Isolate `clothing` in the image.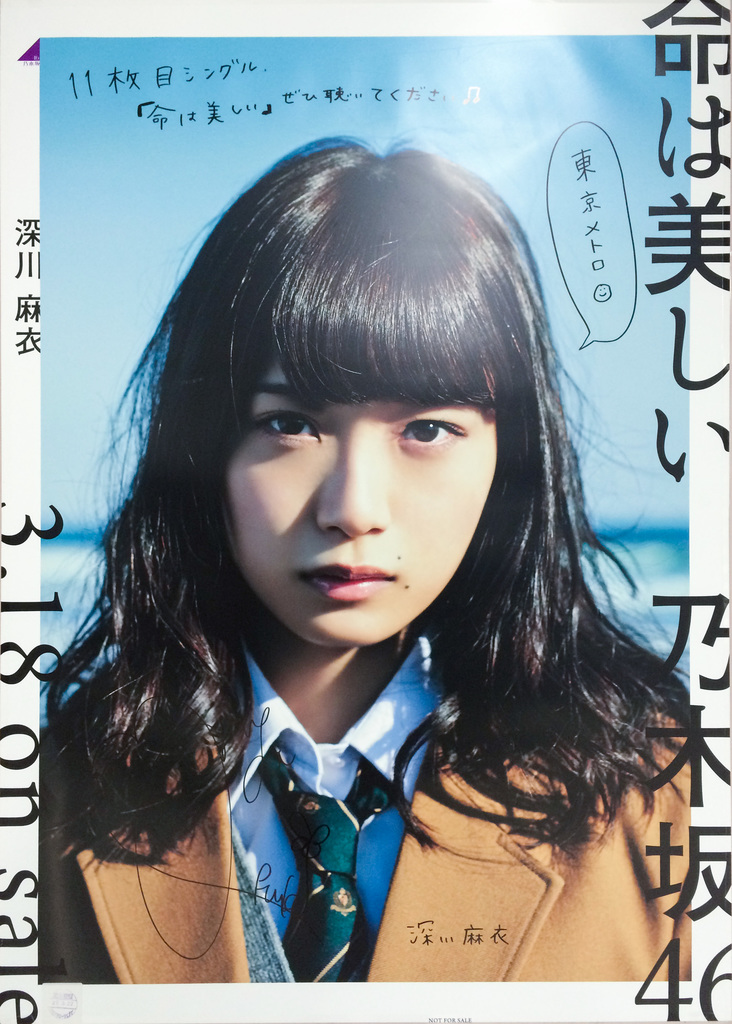
Isolated region: <box>38,628,696,982</box>.
